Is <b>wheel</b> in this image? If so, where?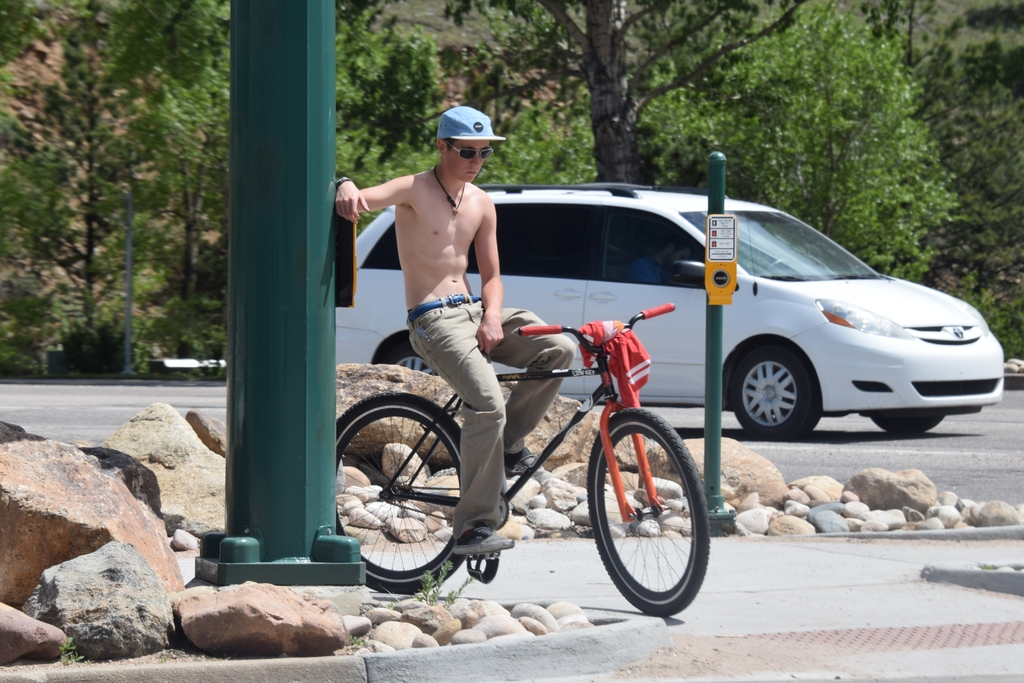
Yes, at [left=871, top=413, right=943, bottom=432].
